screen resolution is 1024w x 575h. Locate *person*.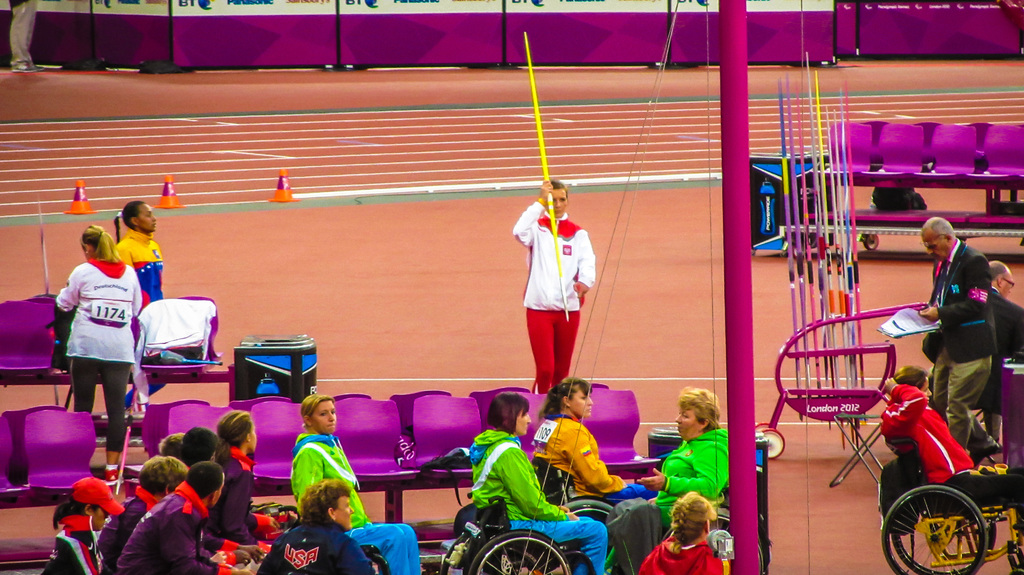
(left=454, top=397, right=607, bottom=574).
